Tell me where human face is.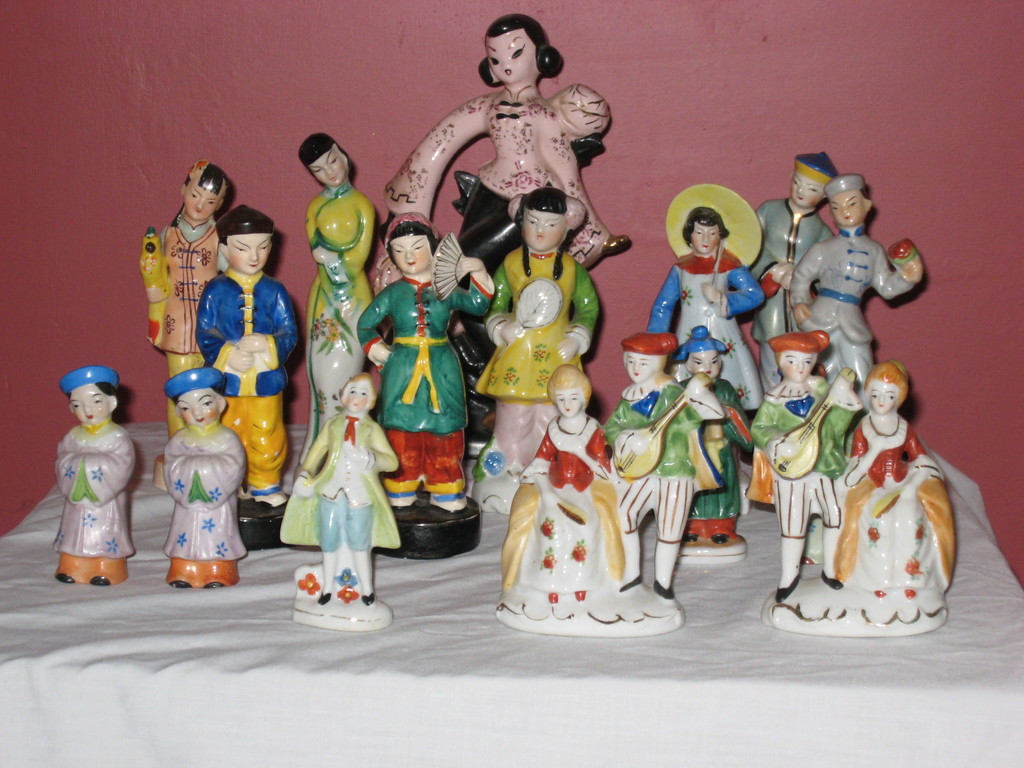
human face is at Rect(68, 27, 902, 410).
